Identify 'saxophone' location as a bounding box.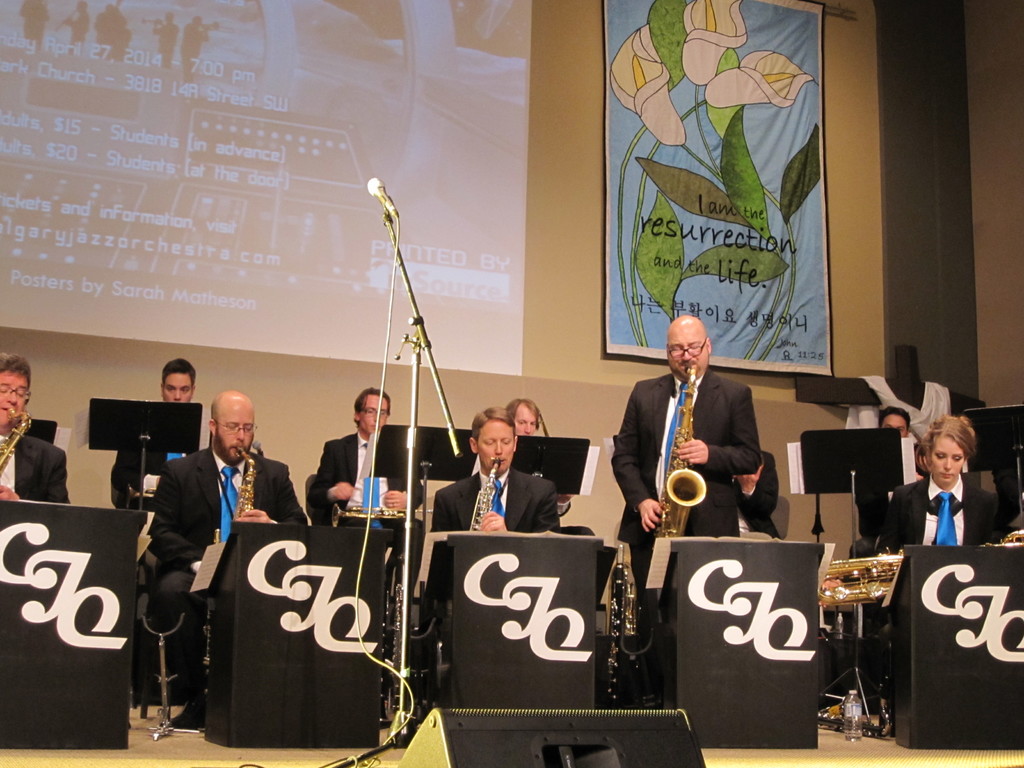
[662,392,728,546].
